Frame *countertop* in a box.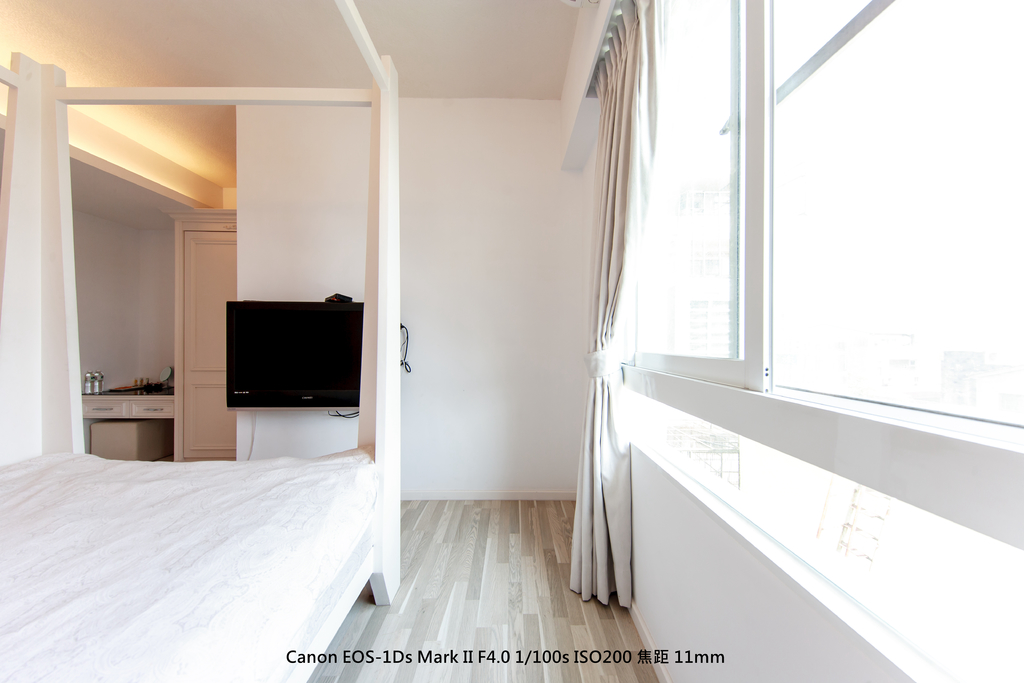
locate(82, 381, 172, 398).
